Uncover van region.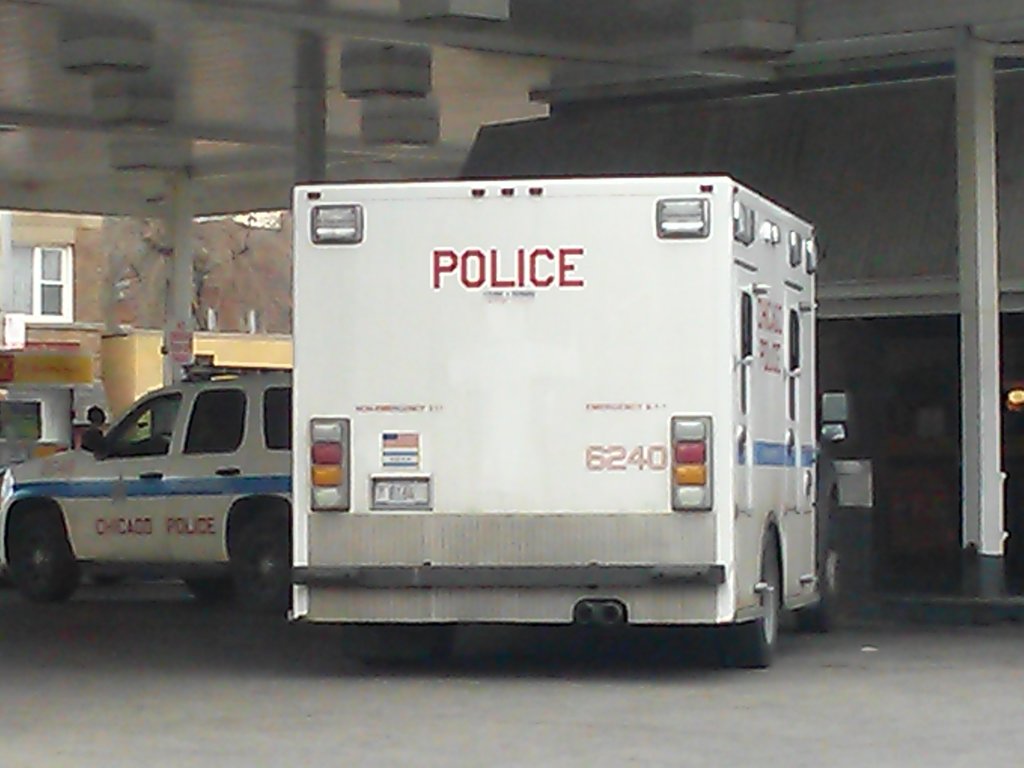
Uncovered: <bbox>0, 362, 292, 616</bbox>.
